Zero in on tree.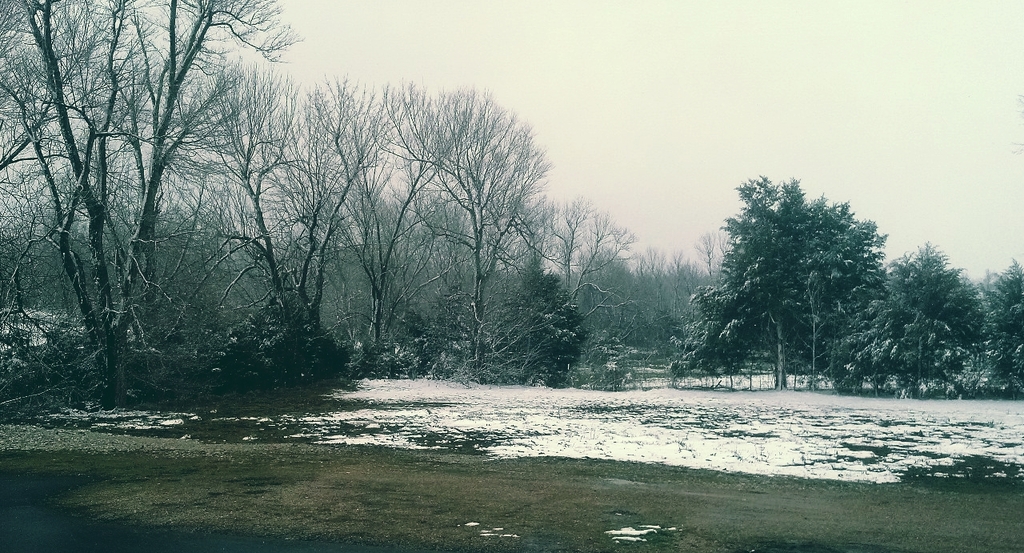
Zeroed in: box=[681, 166, 901, 397].
